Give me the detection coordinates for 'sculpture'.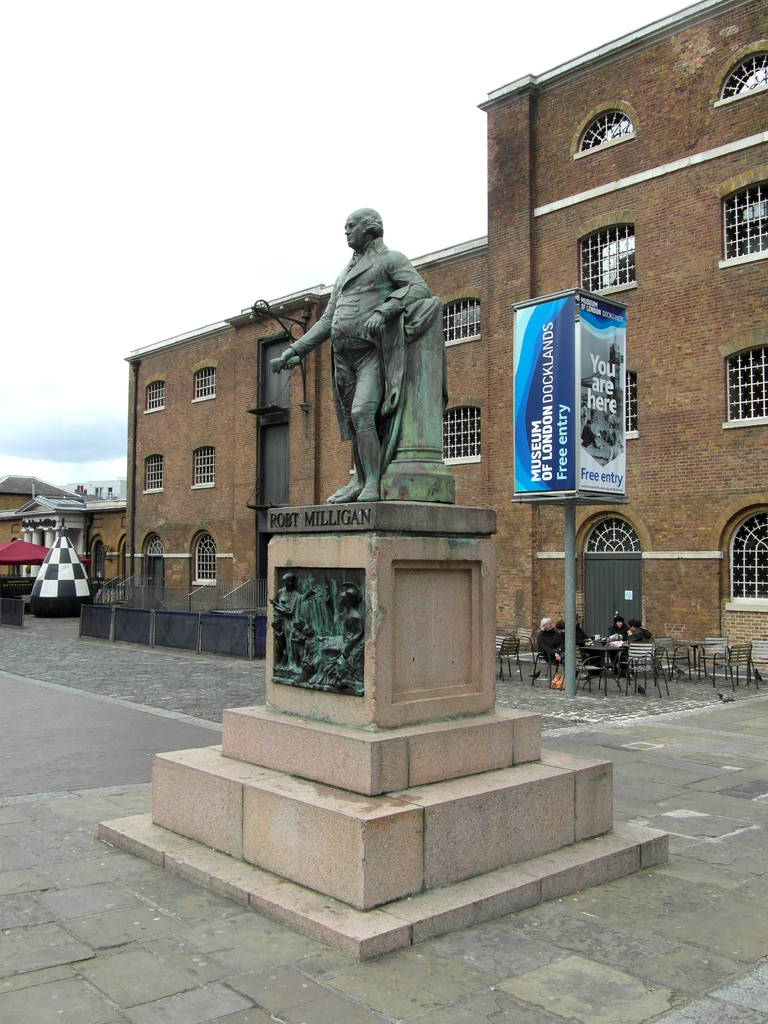
detection(307, 186, 445, 511).
